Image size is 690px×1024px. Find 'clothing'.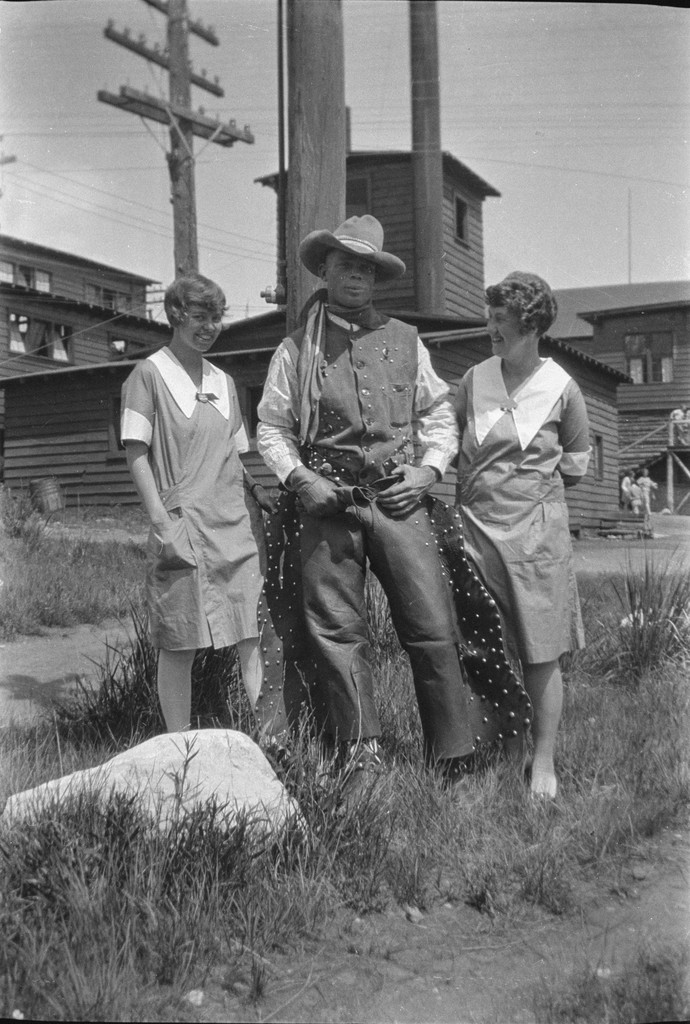
bbox(424, 351, 594, 696).
